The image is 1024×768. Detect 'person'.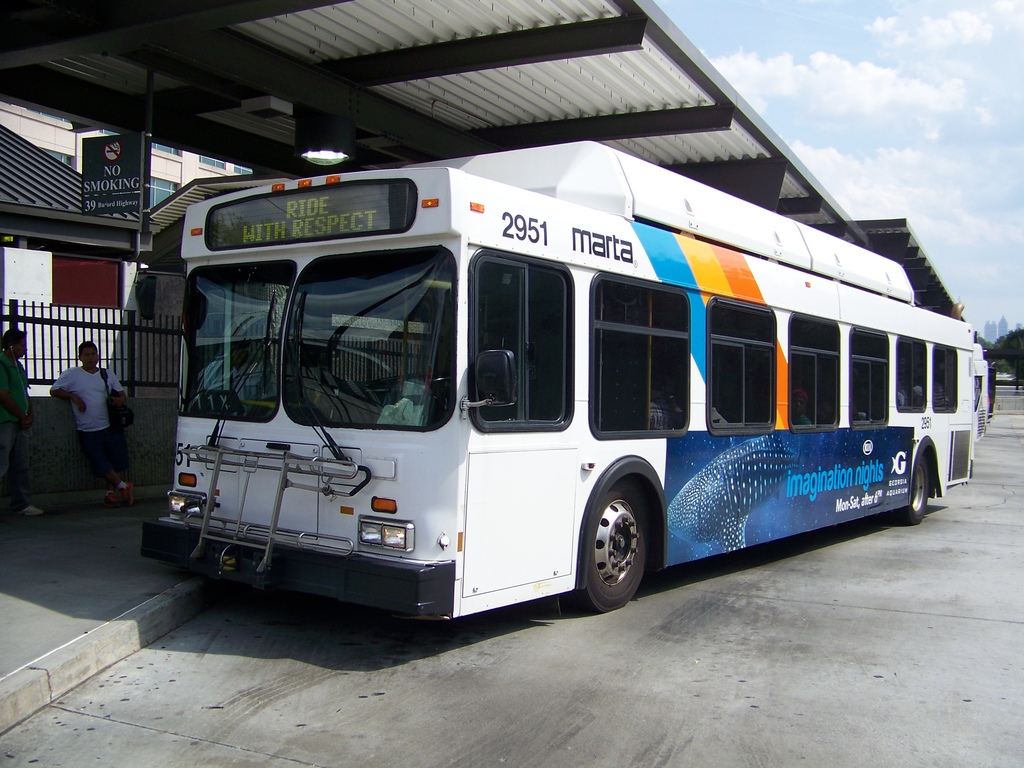
Detection: Rect(44, 340, 146, 514).
